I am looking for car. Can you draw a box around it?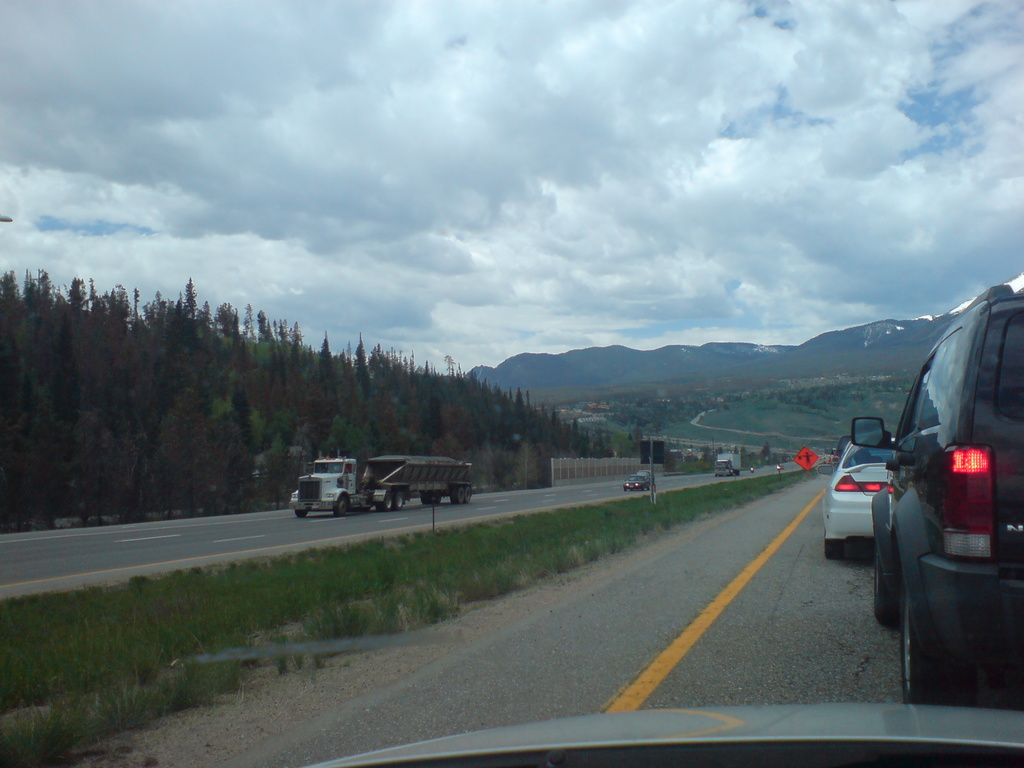
Sure, the bounding box is crop(817, 434, 891, 568).
